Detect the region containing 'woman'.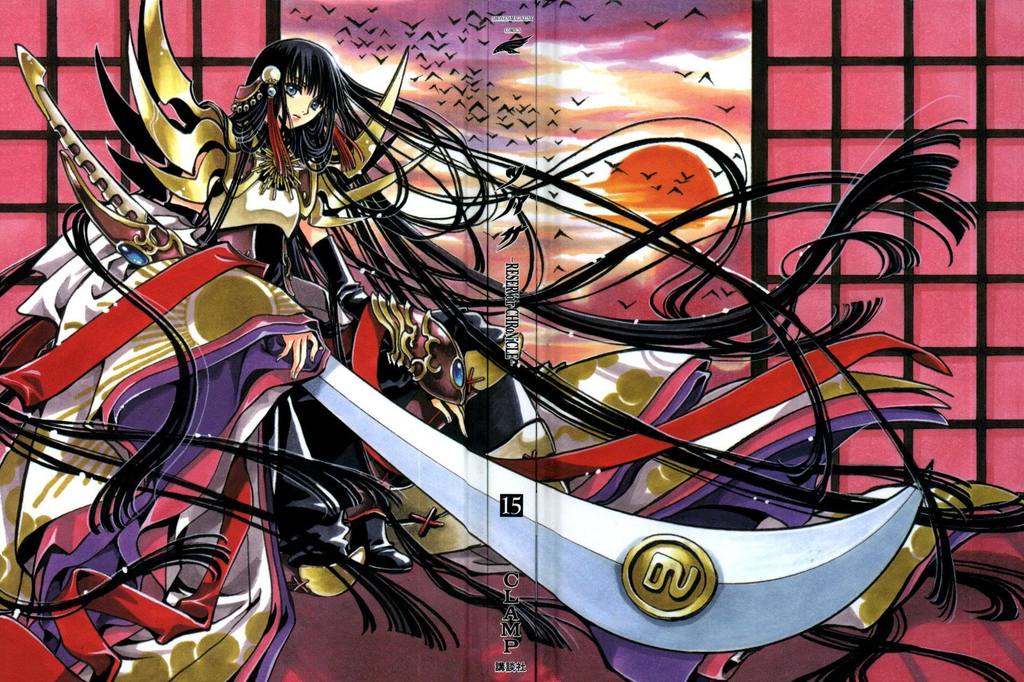
(55, 36, 870, 636).
